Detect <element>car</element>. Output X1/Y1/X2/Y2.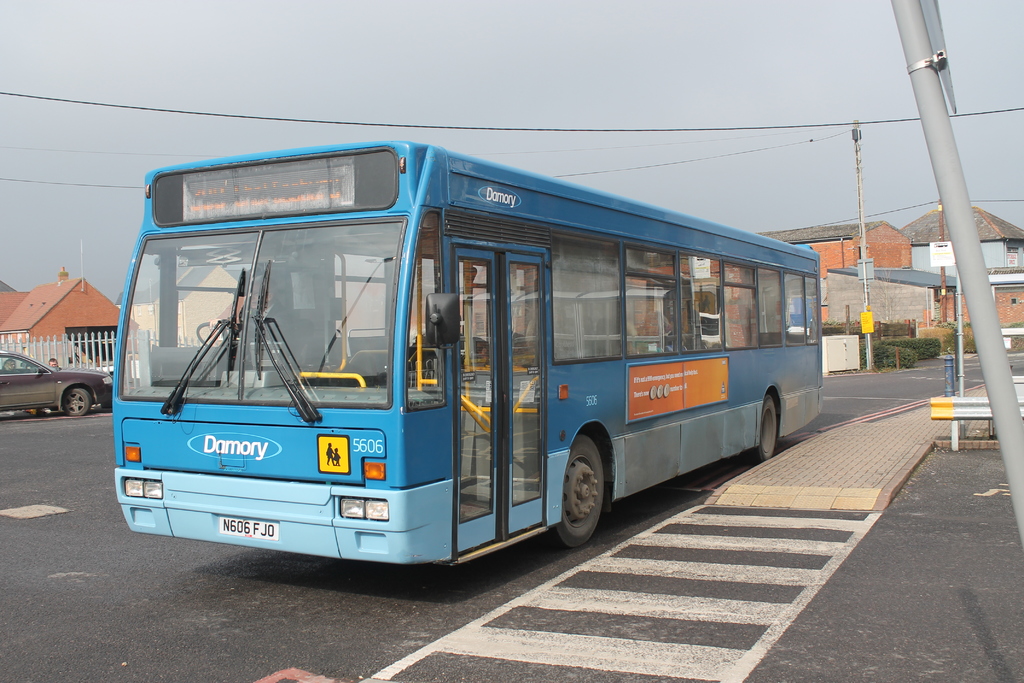
0/355/113/414.
